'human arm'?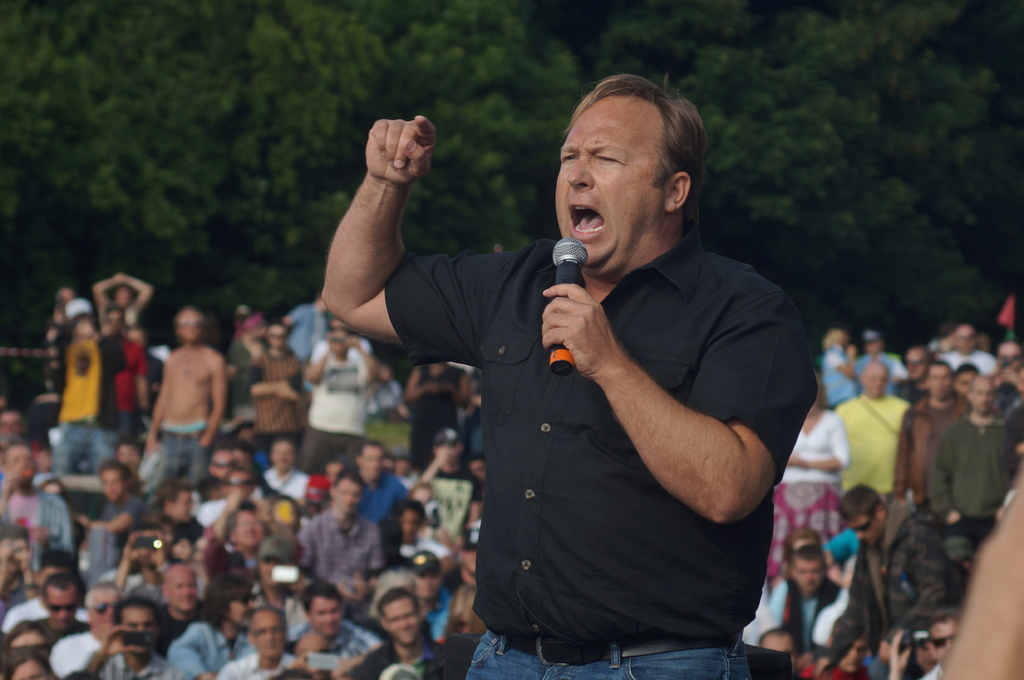
(88,271,124,308)
